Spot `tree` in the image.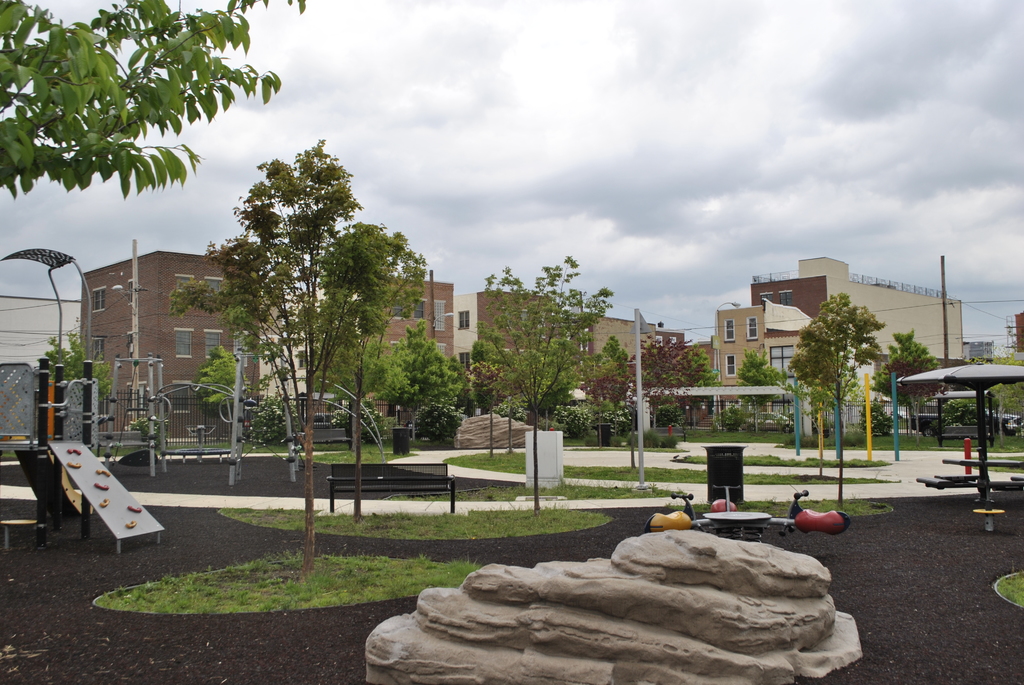
`tree` found at 728 351 822 413.
